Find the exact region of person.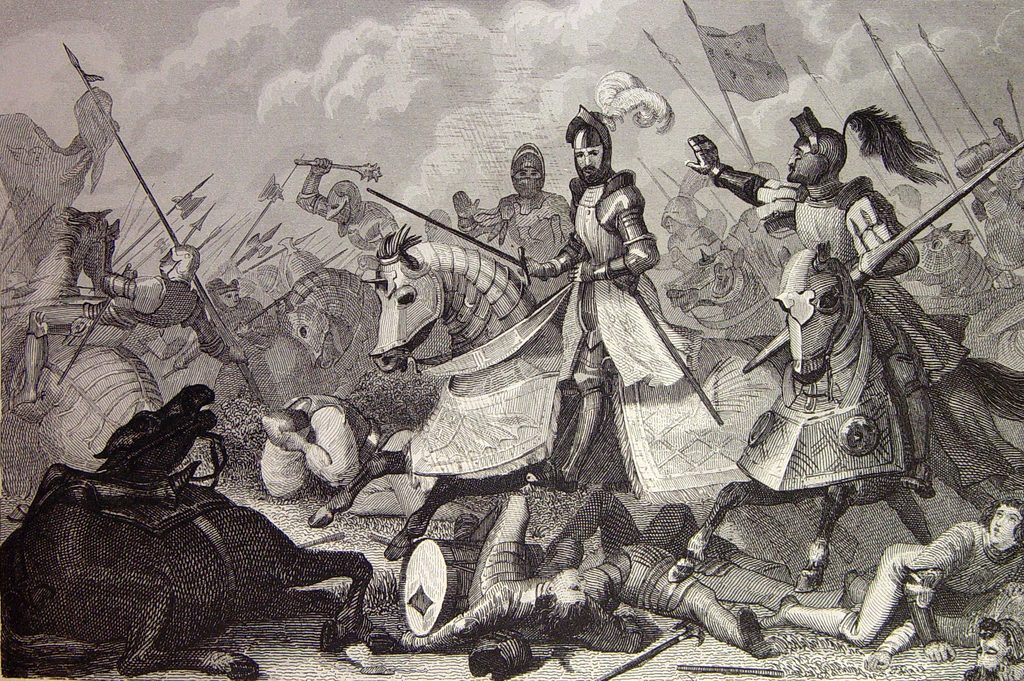
Exact region: 521 103 689 482.
